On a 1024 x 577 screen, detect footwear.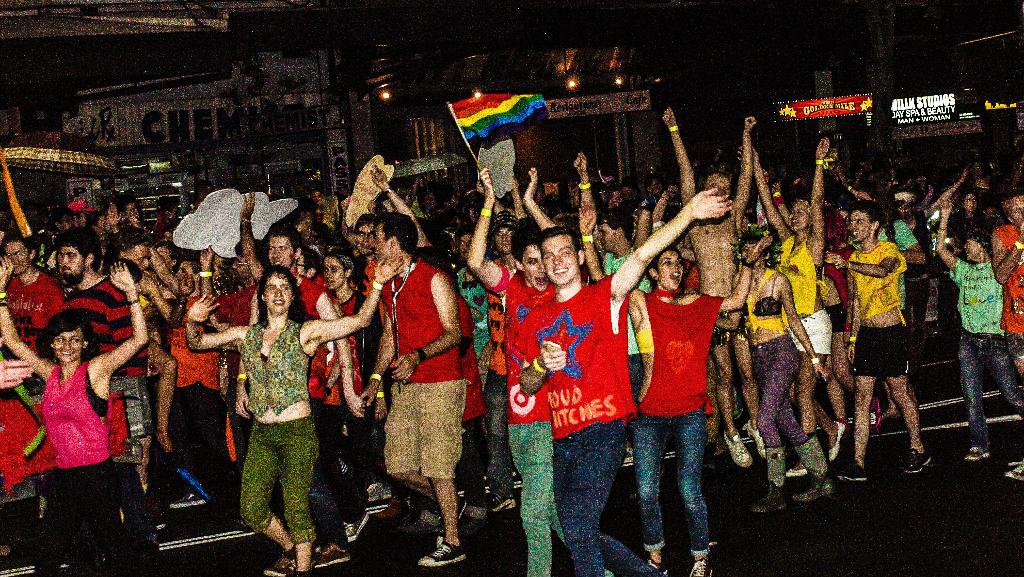
[left=723, top=428, right=752, bottom=467].
